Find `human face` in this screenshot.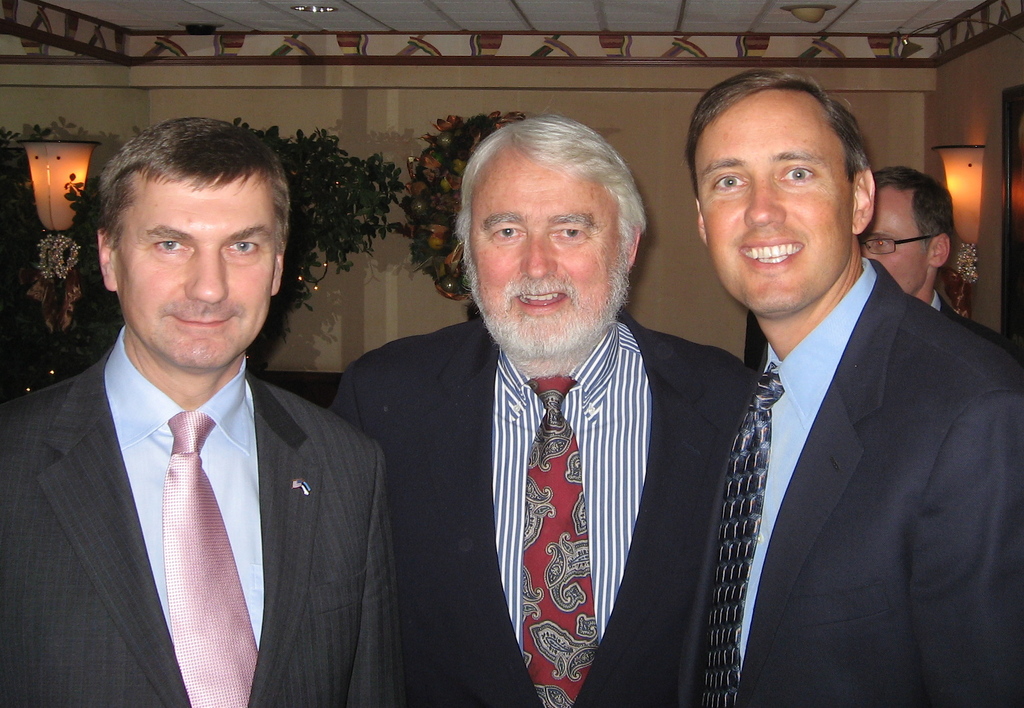
The bounding box for `human face` is bbox=[696, 88, 854, 318].
